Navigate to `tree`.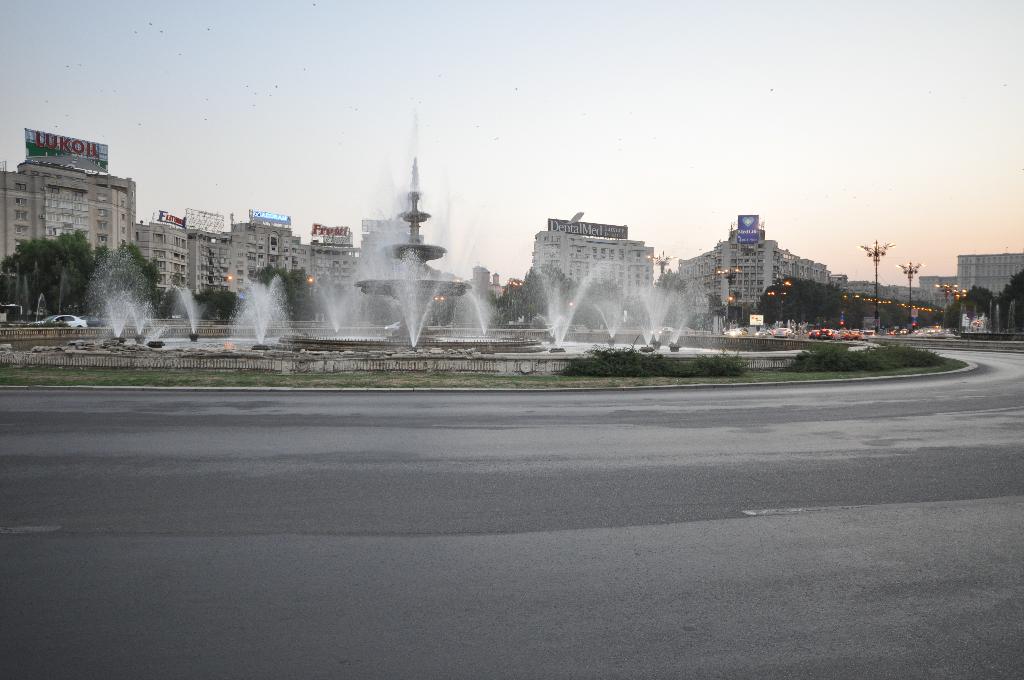
Navigation target: bbox(13, 216, 94, 288).
